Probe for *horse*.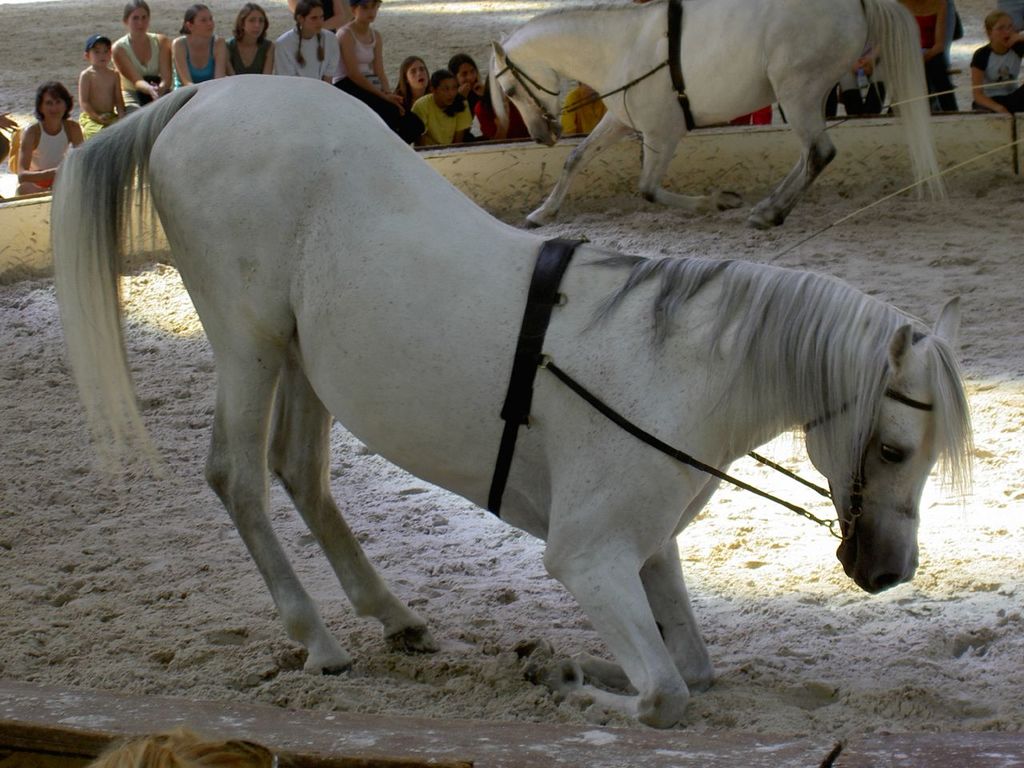
Probe result: locate(490, 0, 946, 226).
